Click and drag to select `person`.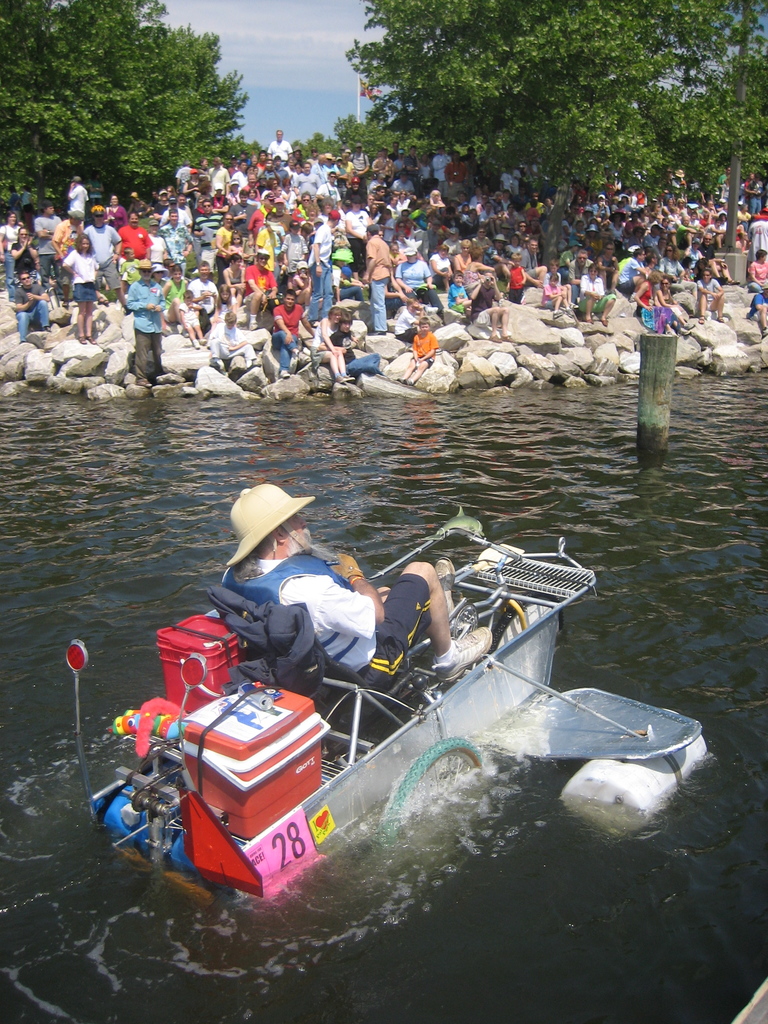
Selection: crop(746, 248, 767, 325).
